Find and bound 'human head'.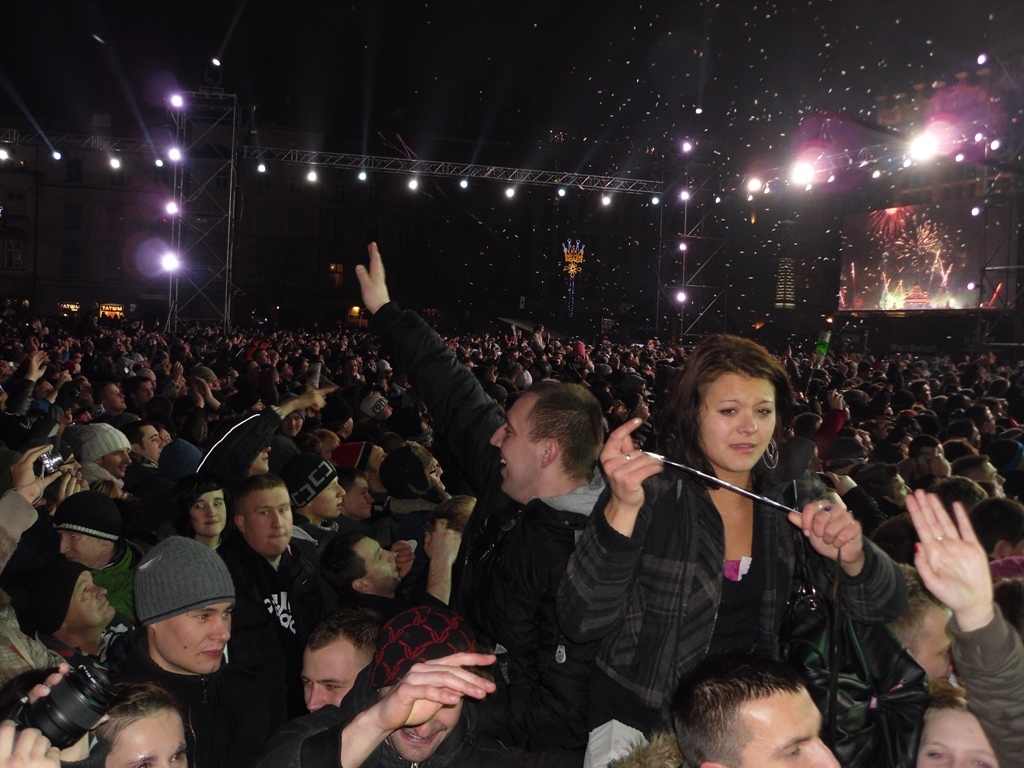
Bound: bbox=(294, 594, 386, 719).
